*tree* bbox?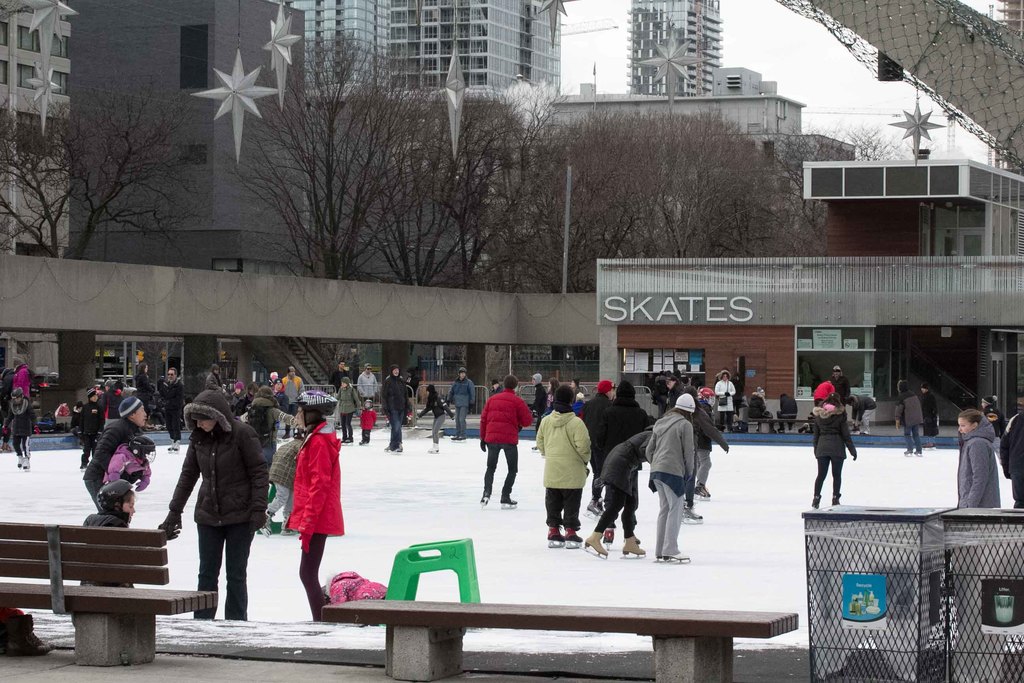
[0,73,214,258]
